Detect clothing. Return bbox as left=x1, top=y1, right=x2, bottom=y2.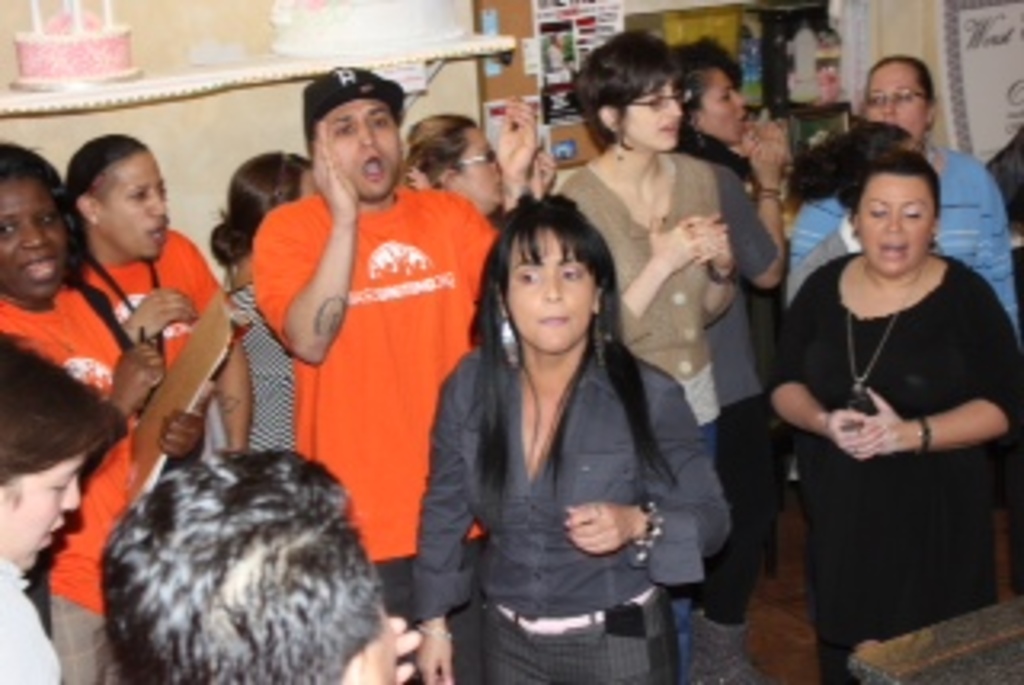
left=237, top=285, right=298, bottom=458.
